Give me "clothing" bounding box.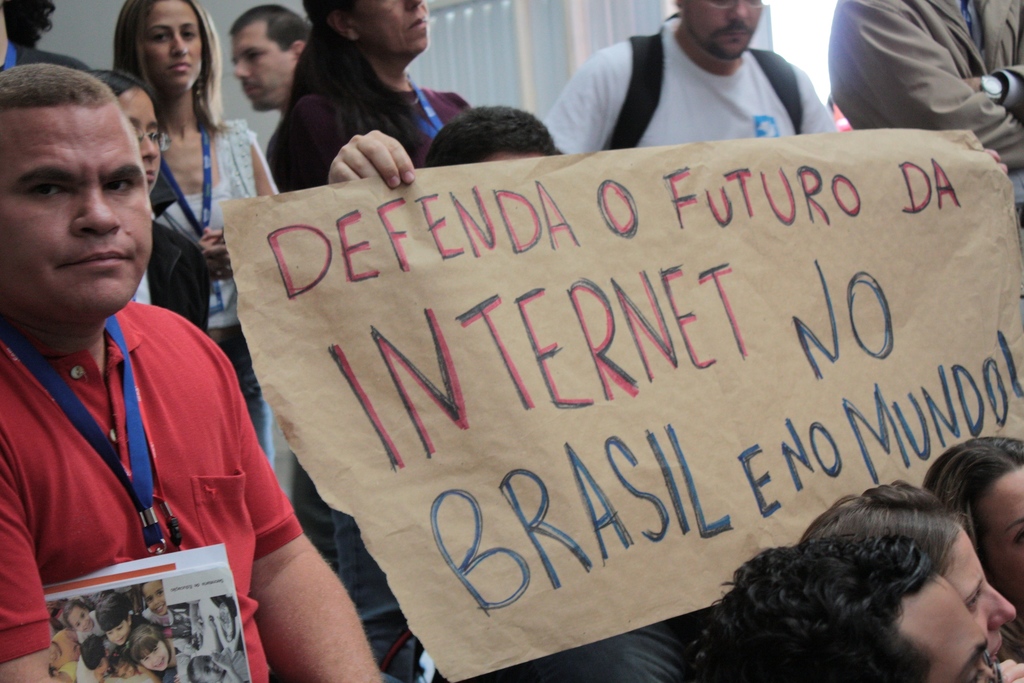
{"x1": 824, "y1": 0, "x2": 1023, "y2": 229}.
